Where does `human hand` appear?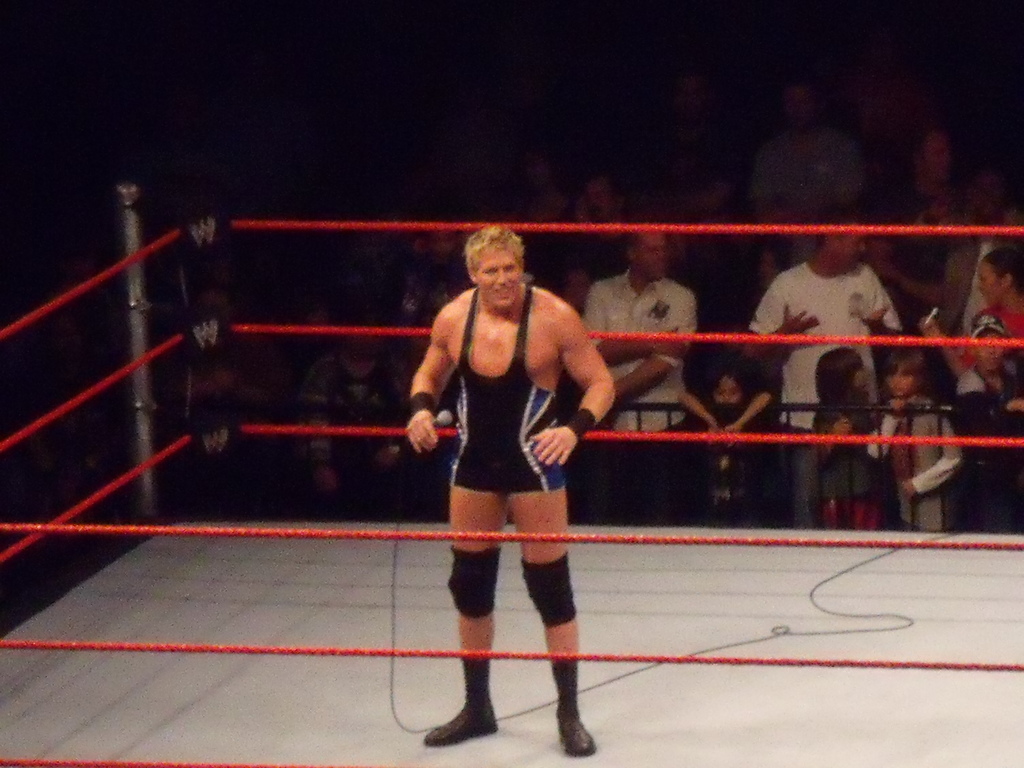
Appears at detection(650, 323, 689, 360).
